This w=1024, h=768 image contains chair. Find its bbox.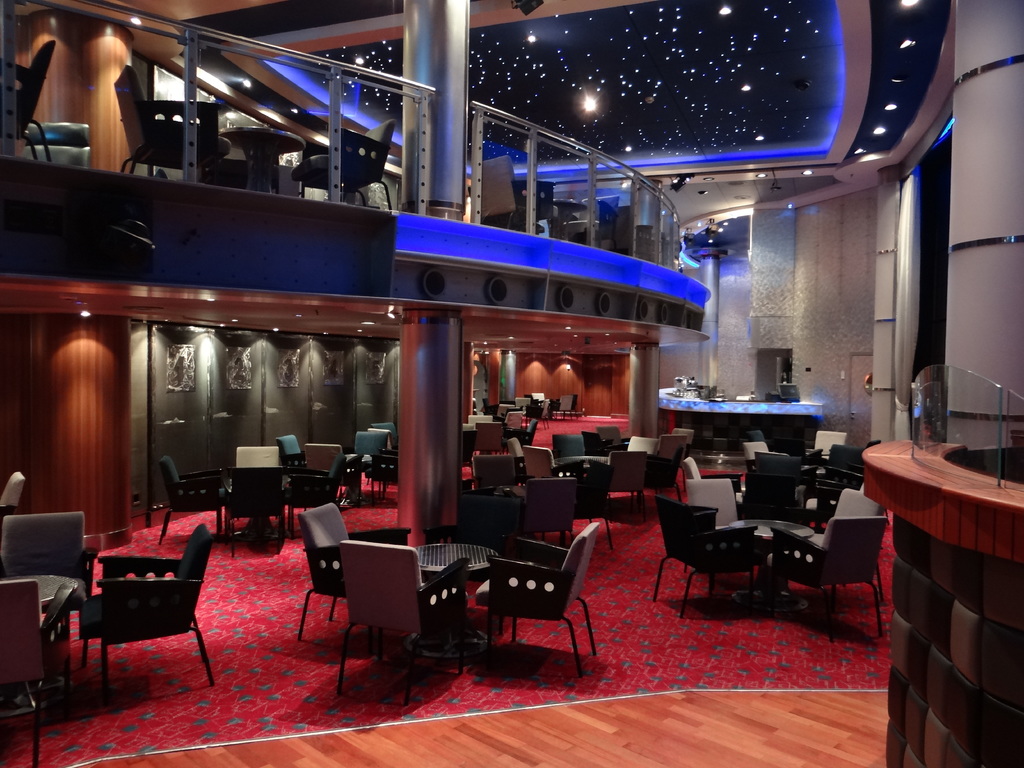
Rect(12, 42, 52, 159).
